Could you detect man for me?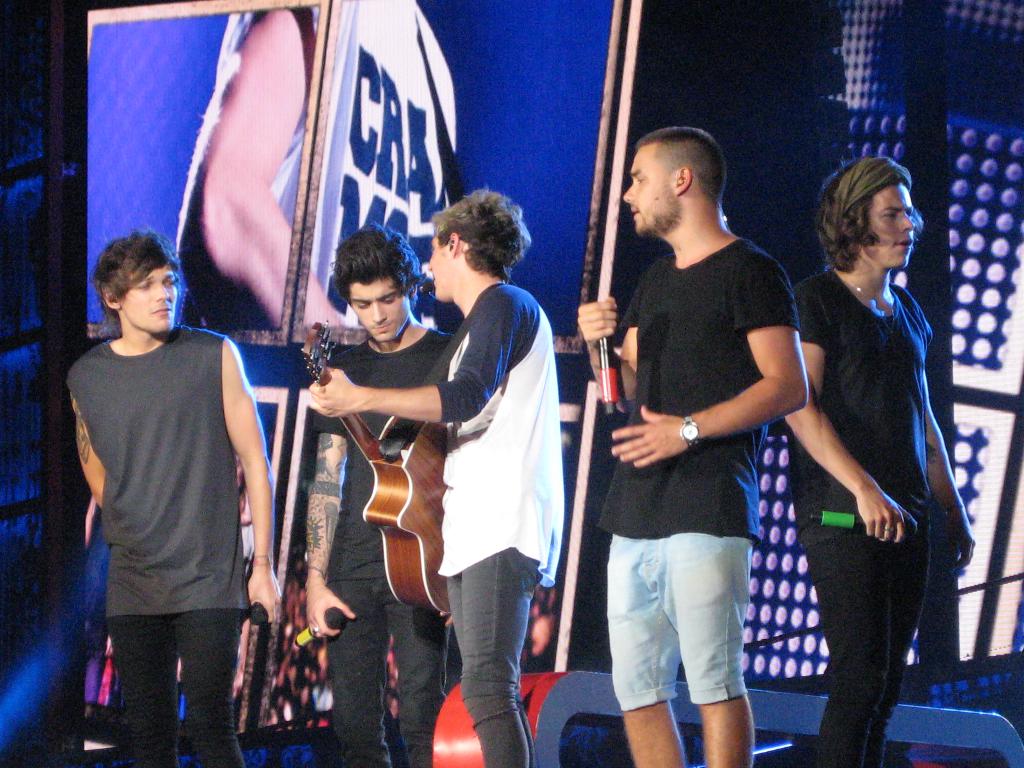
Detection result: [left=584, top=111, right=826, bottom=755].
